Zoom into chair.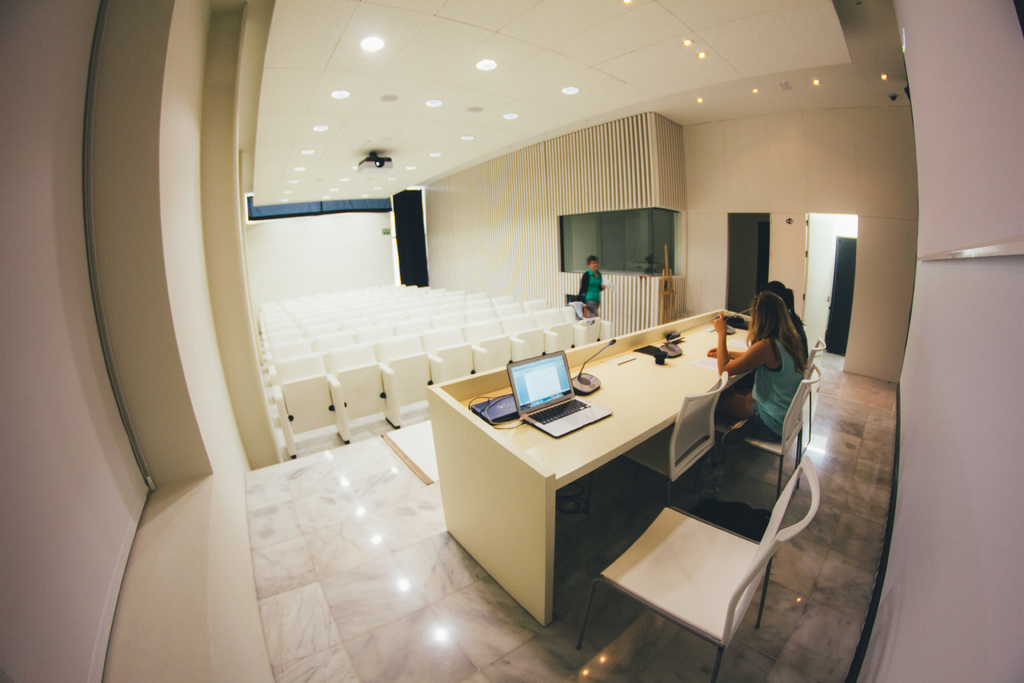
Zoom target: (464,316,525,374).
